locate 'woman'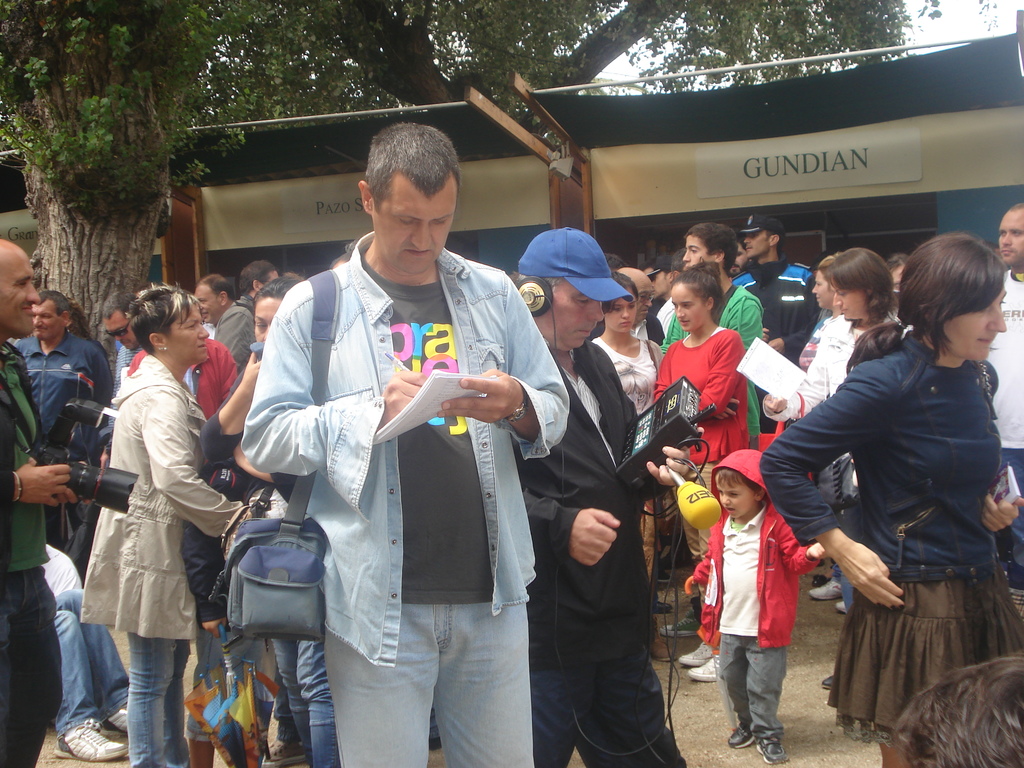
bbox(70, 294, 228, 747)
